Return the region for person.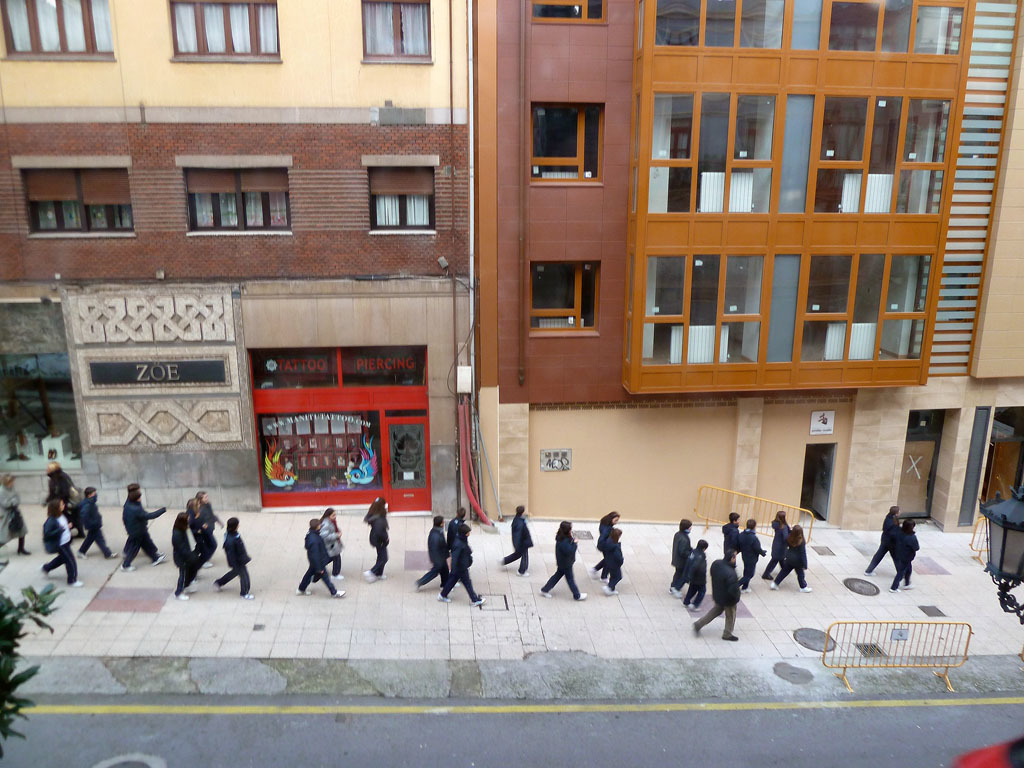
(x1=208, y1=515, x2=253, y2=599).
